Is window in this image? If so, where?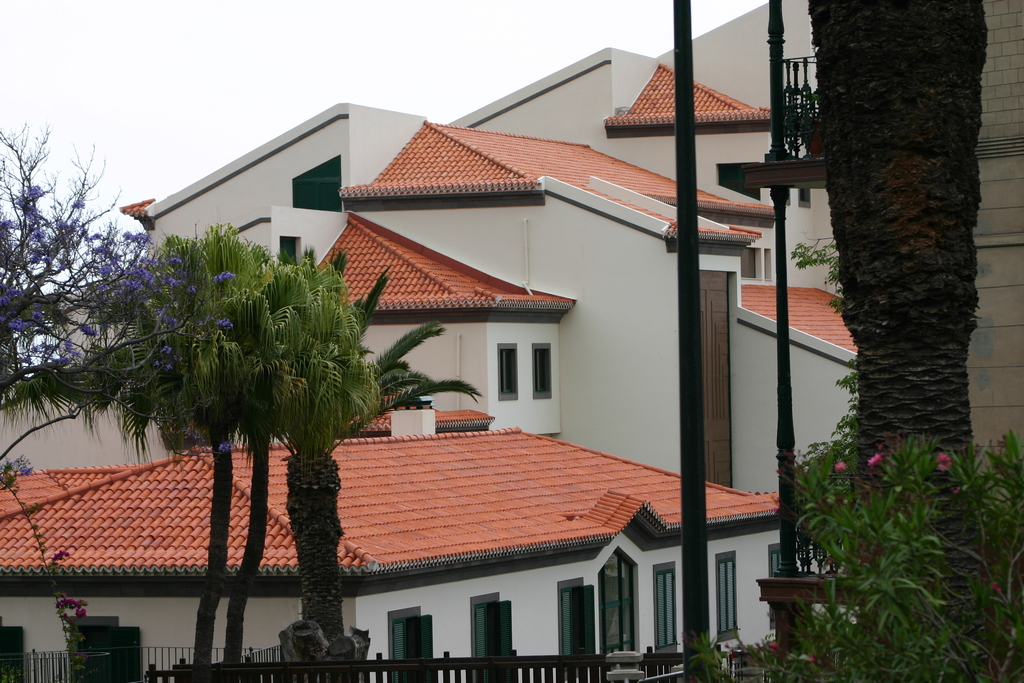
Yes, at 761,249,772,278.
